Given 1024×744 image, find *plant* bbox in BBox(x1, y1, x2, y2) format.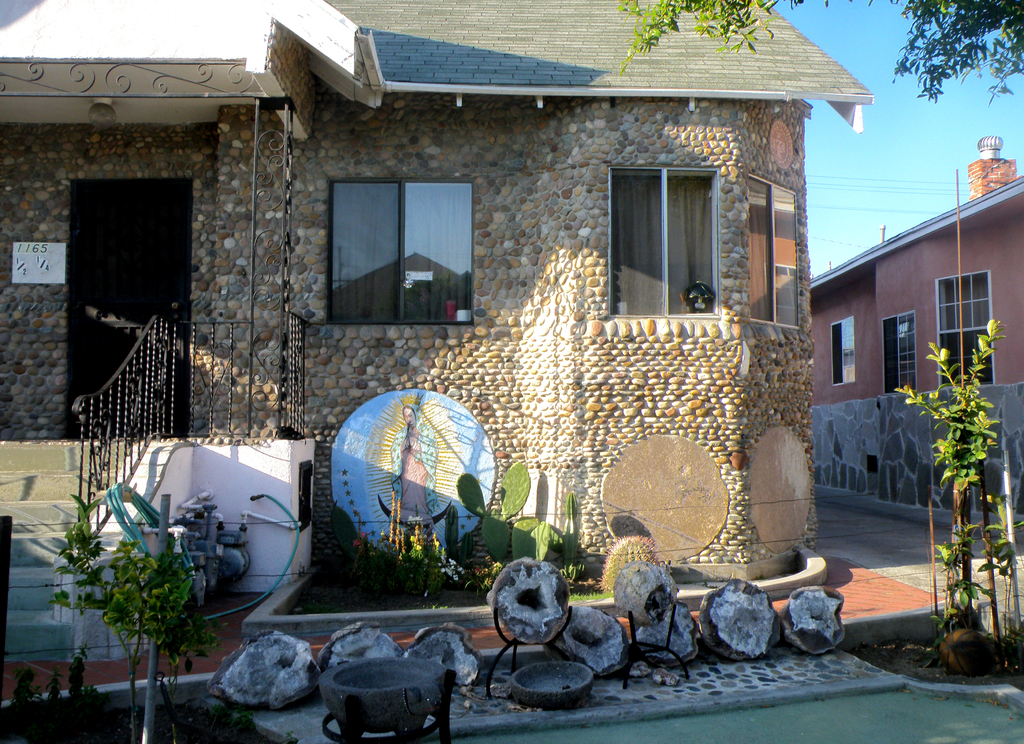
BBox(40, 666, 83, 743).
